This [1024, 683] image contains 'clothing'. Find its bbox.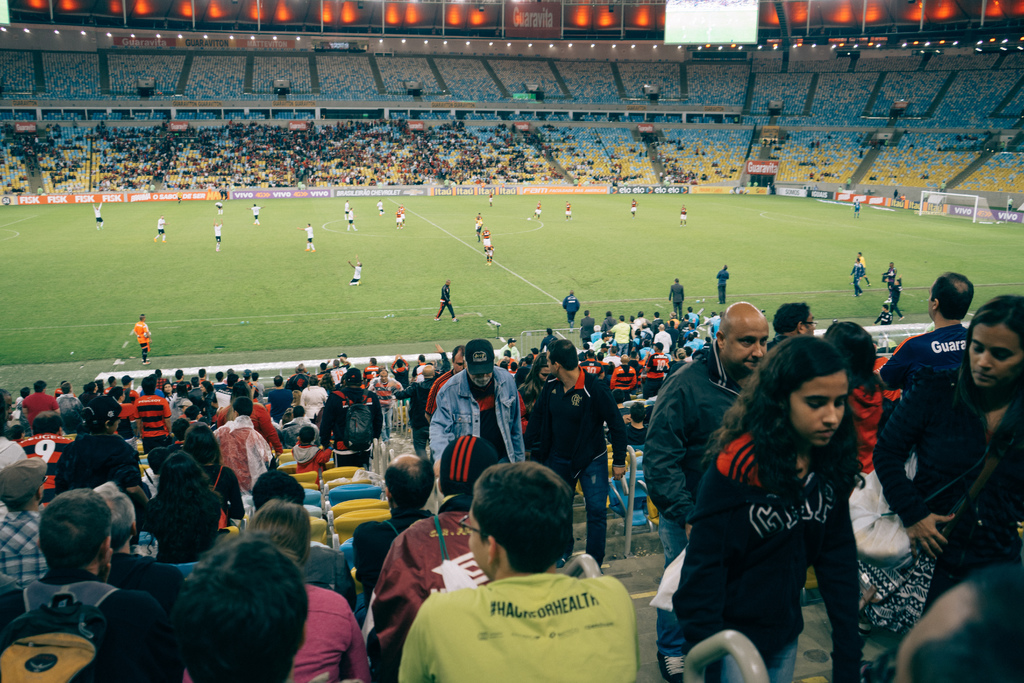
bbox=[199, 465, 245, 529].
